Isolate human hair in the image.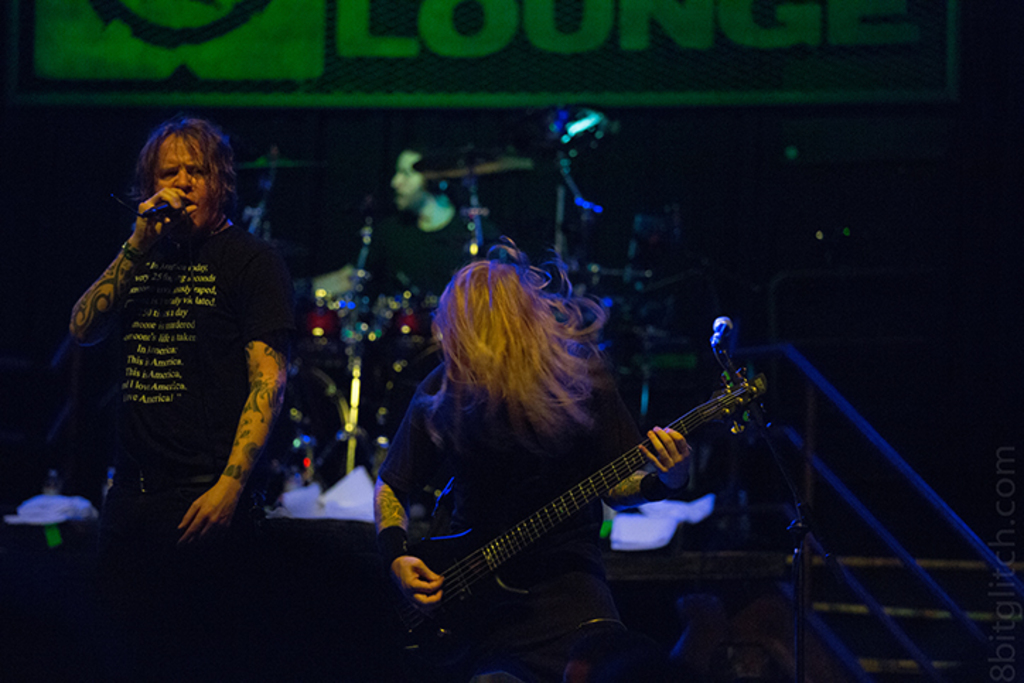
Isolated region: pyautogui.locateOnScreen(120, 116, 239, 221).
